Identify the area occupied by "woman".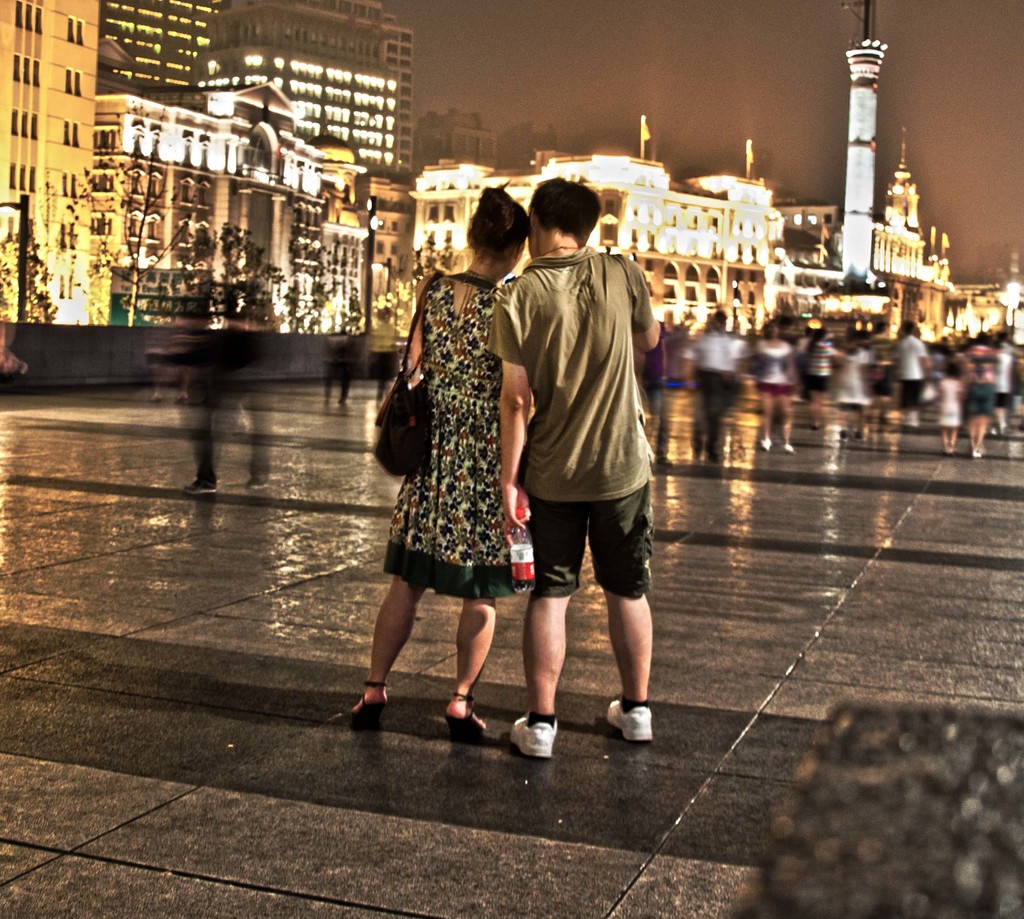
Area: <bbox>756, 324, 802, 455</bbox>.
